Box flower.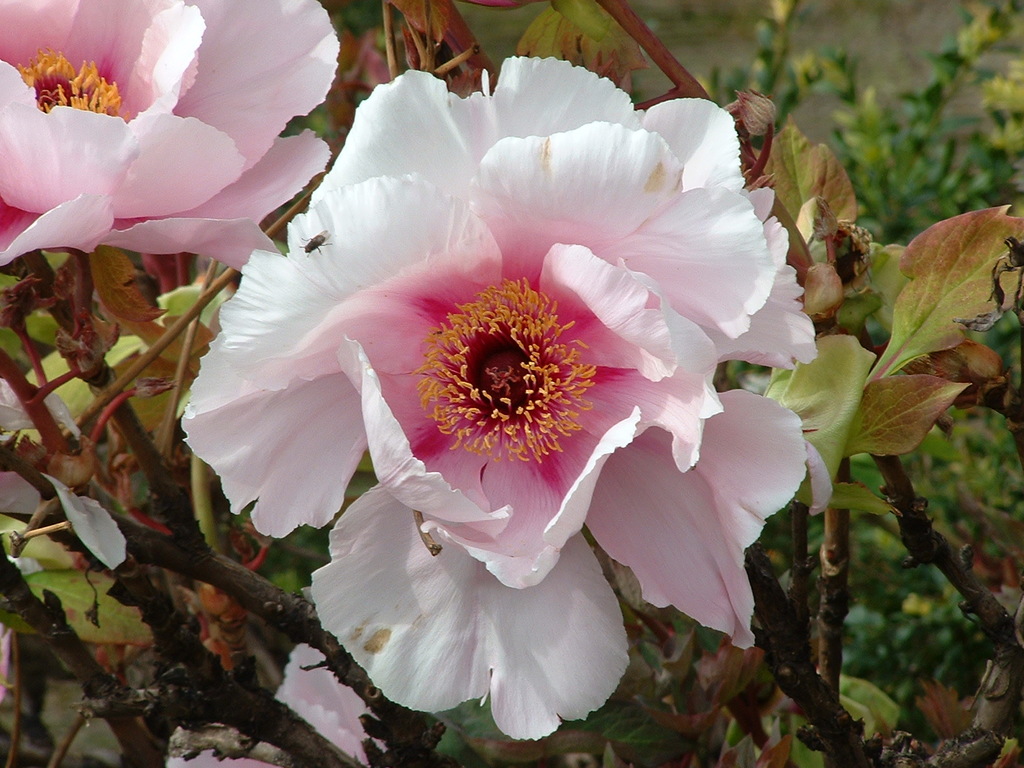
select_region(207, 44, 820, 737).
